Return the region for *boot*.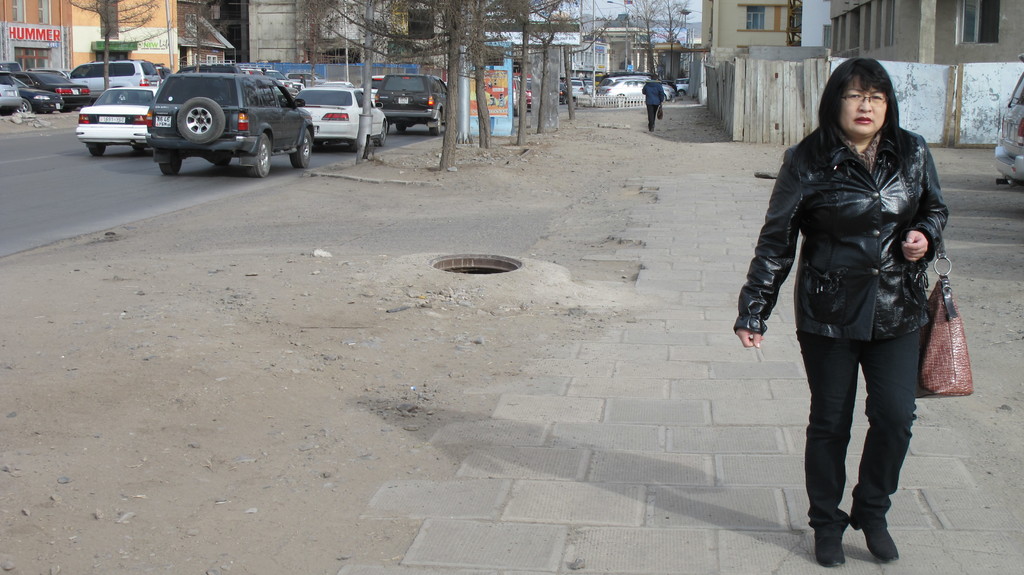
[x1=859, y1=509, x2=902, y2=560].
